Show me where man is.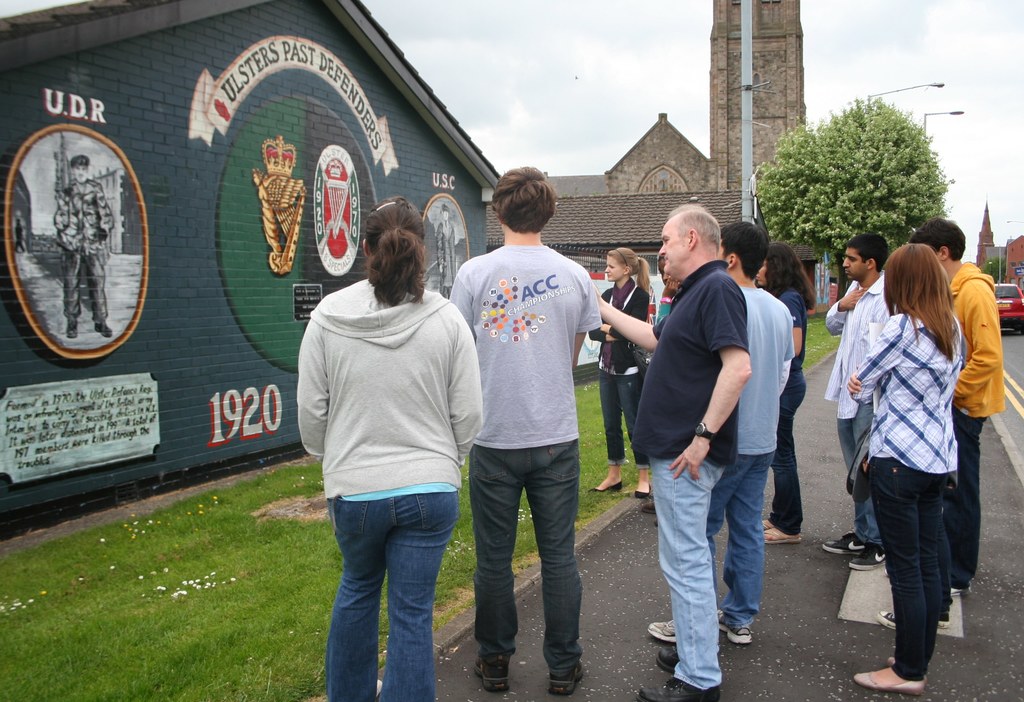
man is at box=[444, 181, 613, 689].
